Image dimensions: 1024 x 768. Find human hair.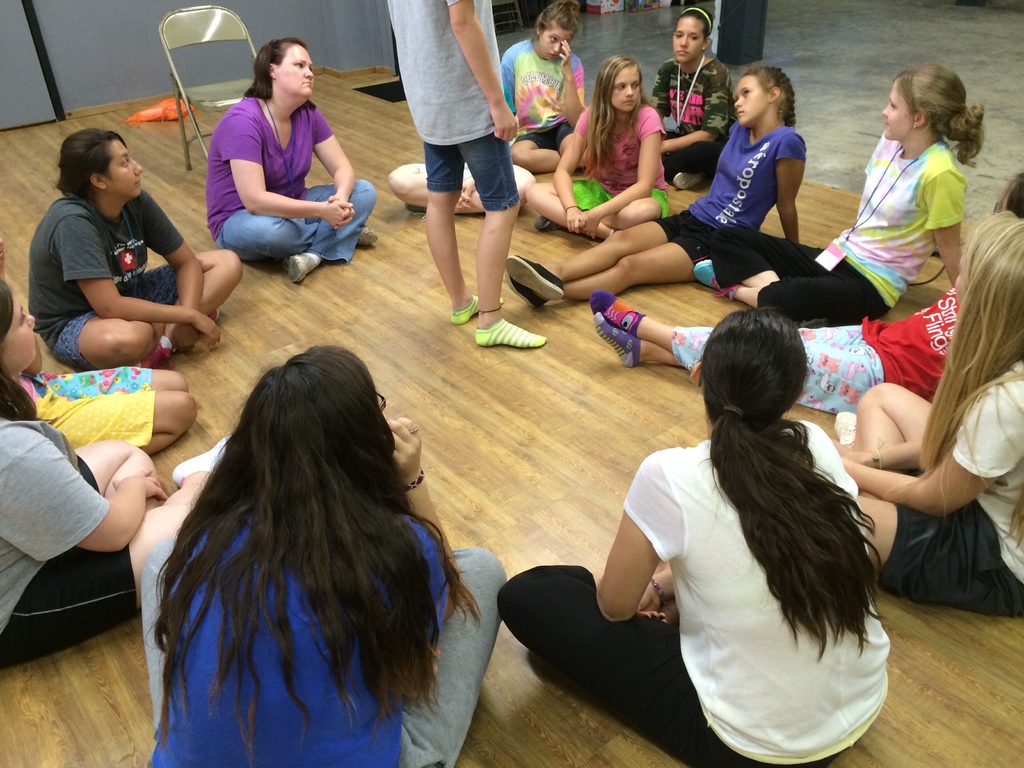
Rect(675, 5, 717, 41).
